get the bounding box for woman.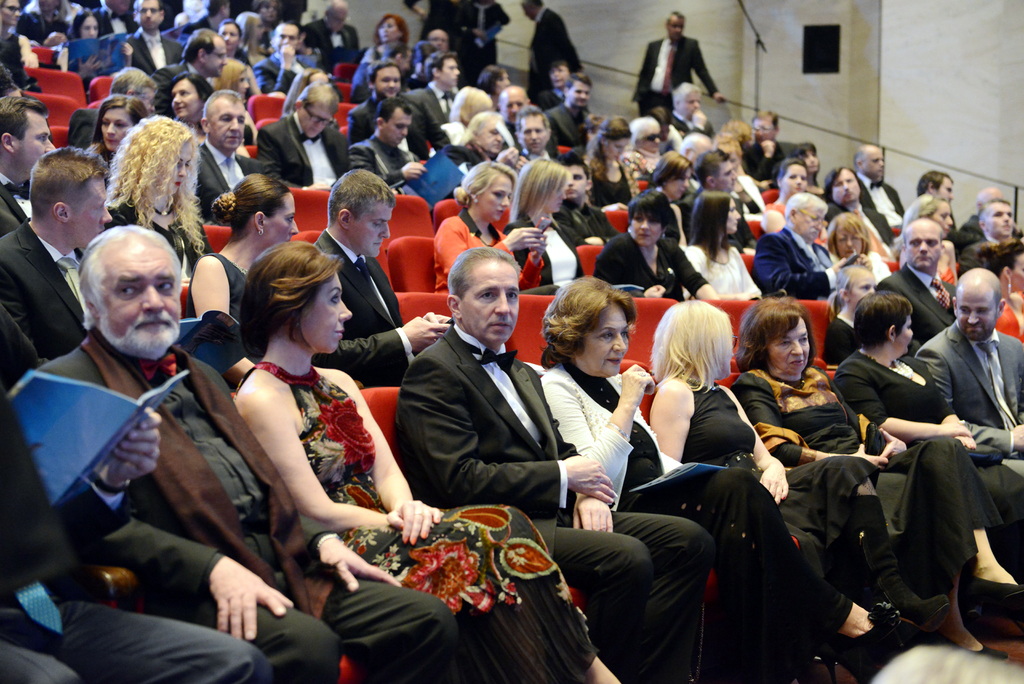
bbox(189, 174, 304, 398).
